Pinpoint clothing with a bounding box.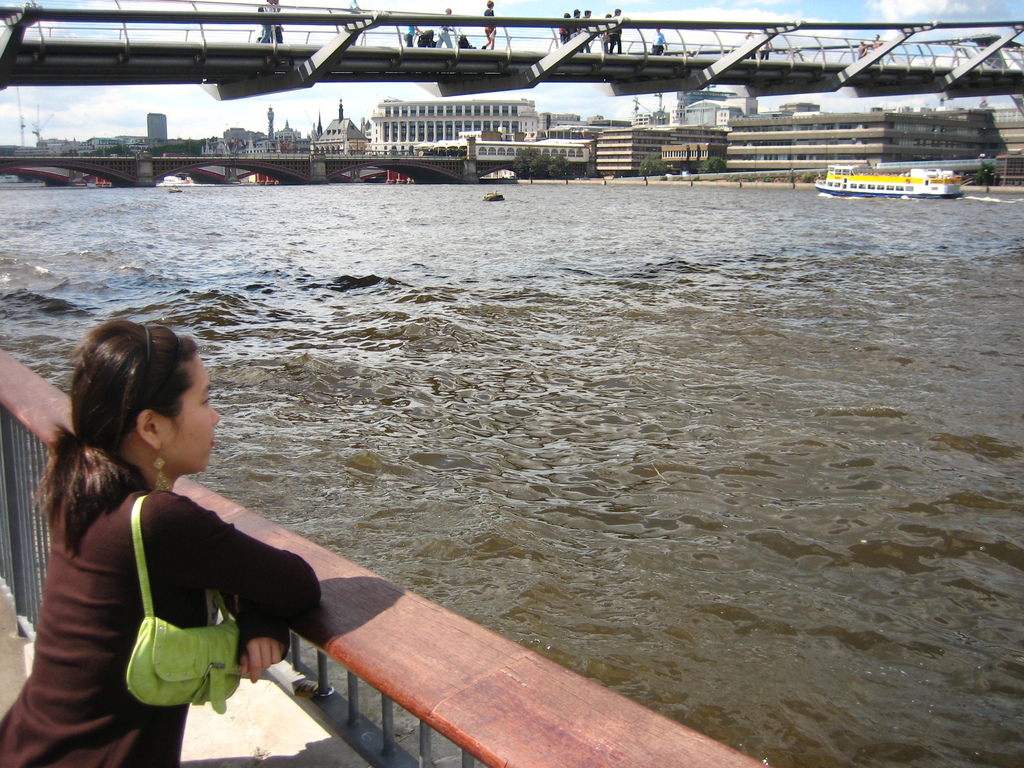
259/3/276/43.
